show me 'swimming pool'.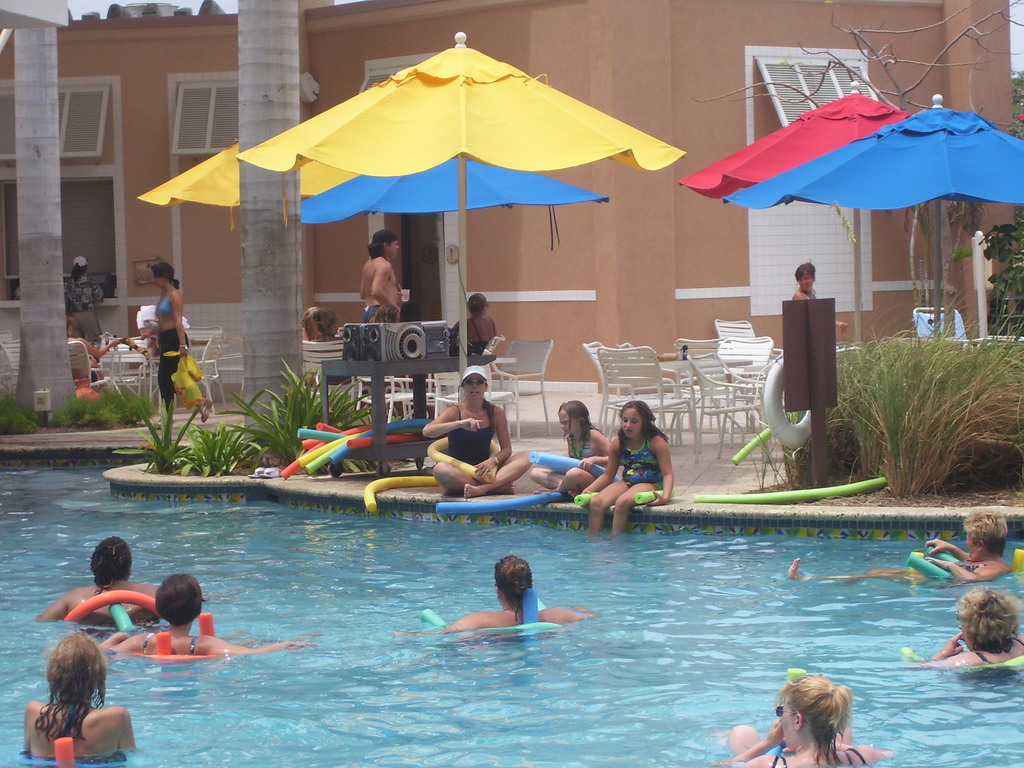
'swimming pool' is here: rect(0, 458, 1023, 767).
